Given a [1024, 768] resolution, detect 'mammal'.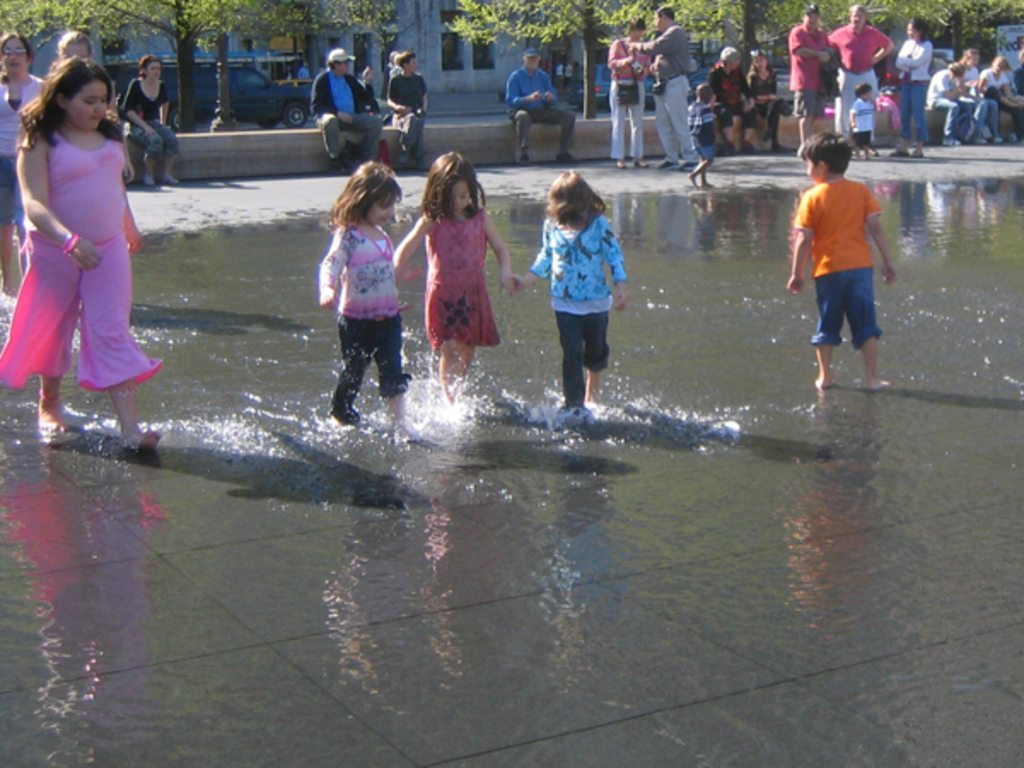
(638,5,693,172).
